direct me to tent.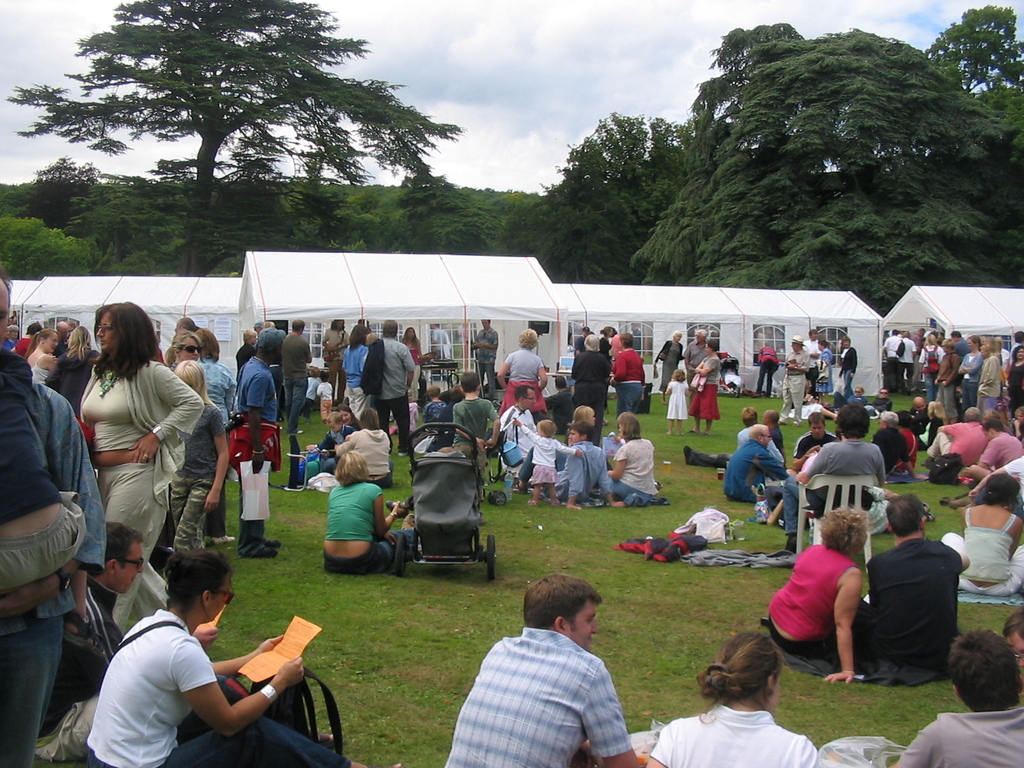
Direction: crop(549, 275, 881, 405).
